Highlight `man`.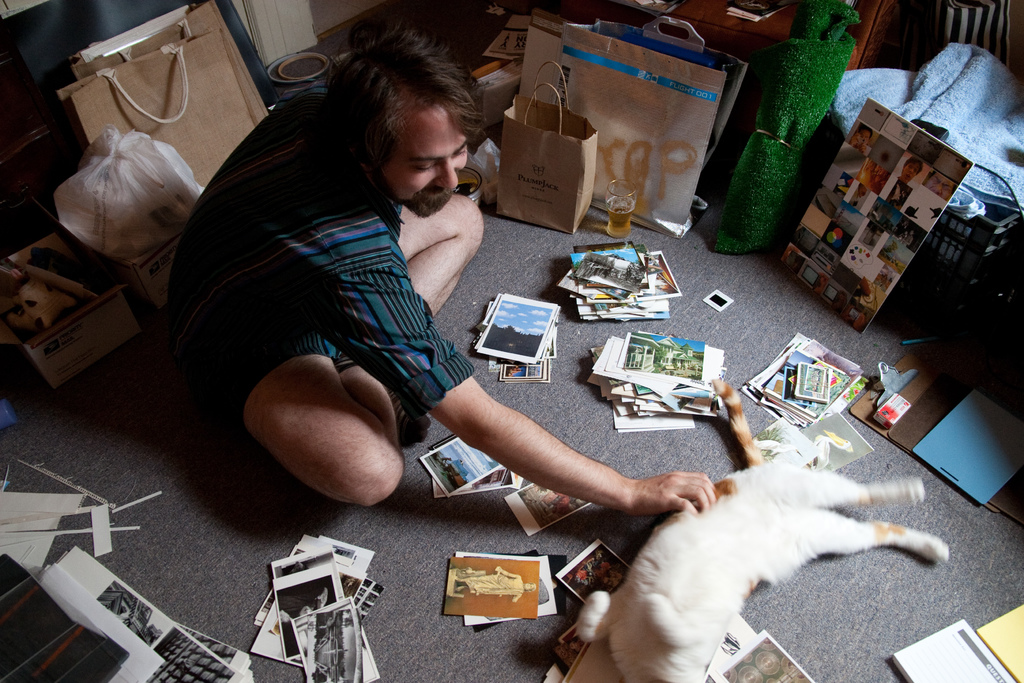
Highlighted region: 452,564,537,602.
